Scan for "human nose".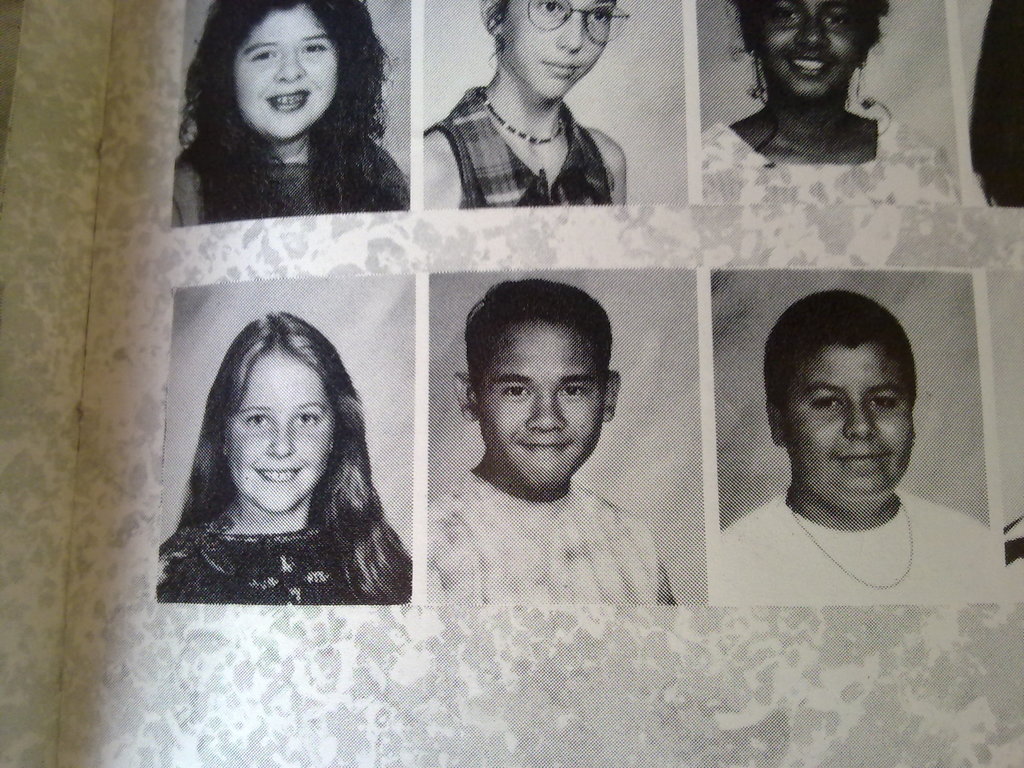
Scan result: 268/426/292/457.
